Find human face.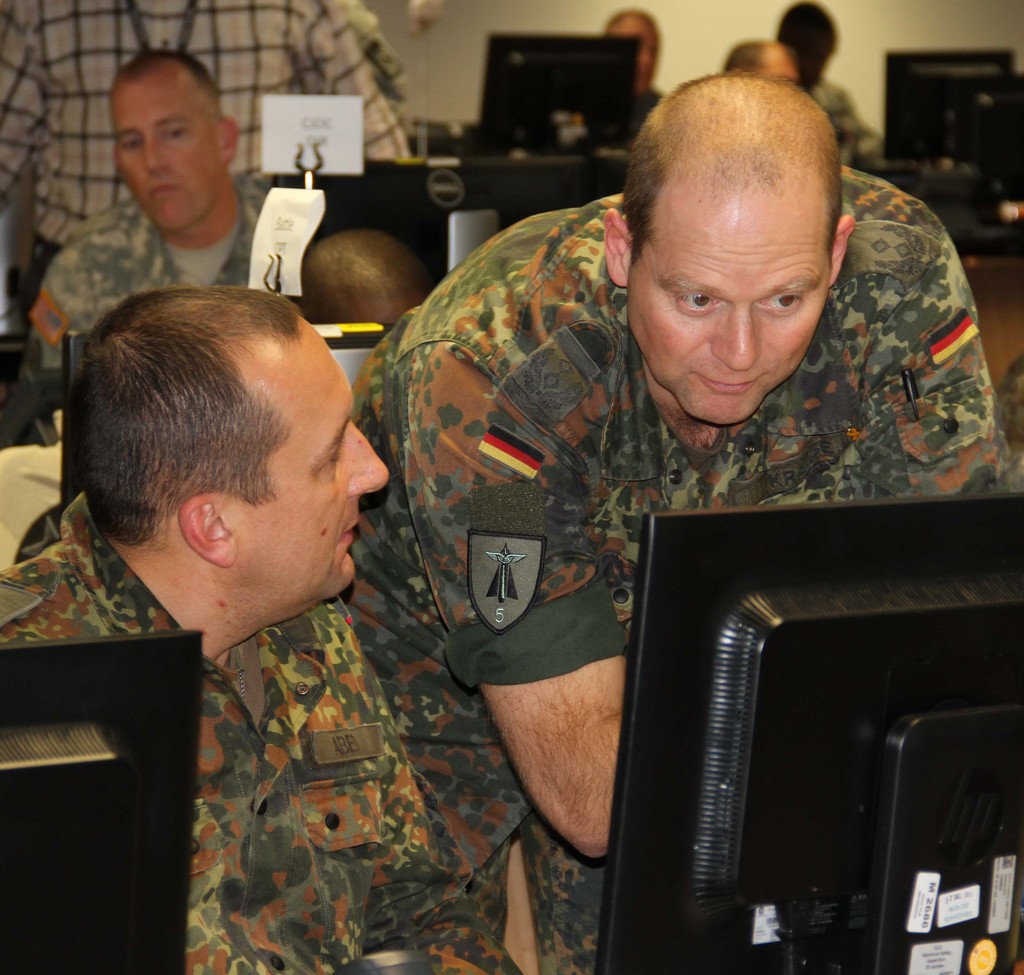
108/80/221/227.
